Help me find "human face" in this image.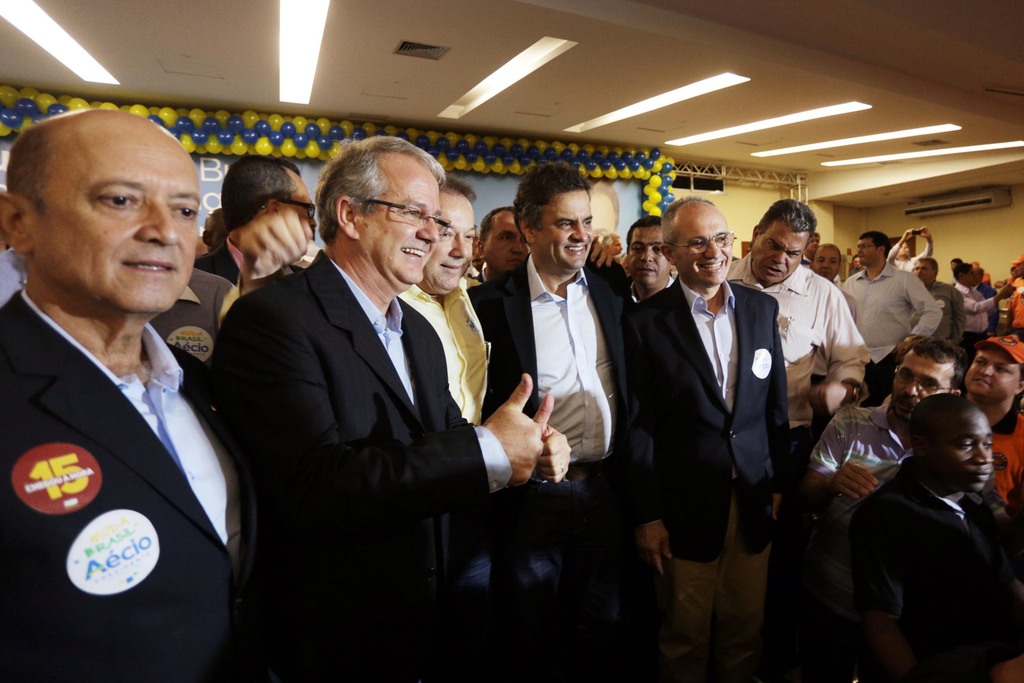
Found it: bbox=(671, 207, 733, 287).
